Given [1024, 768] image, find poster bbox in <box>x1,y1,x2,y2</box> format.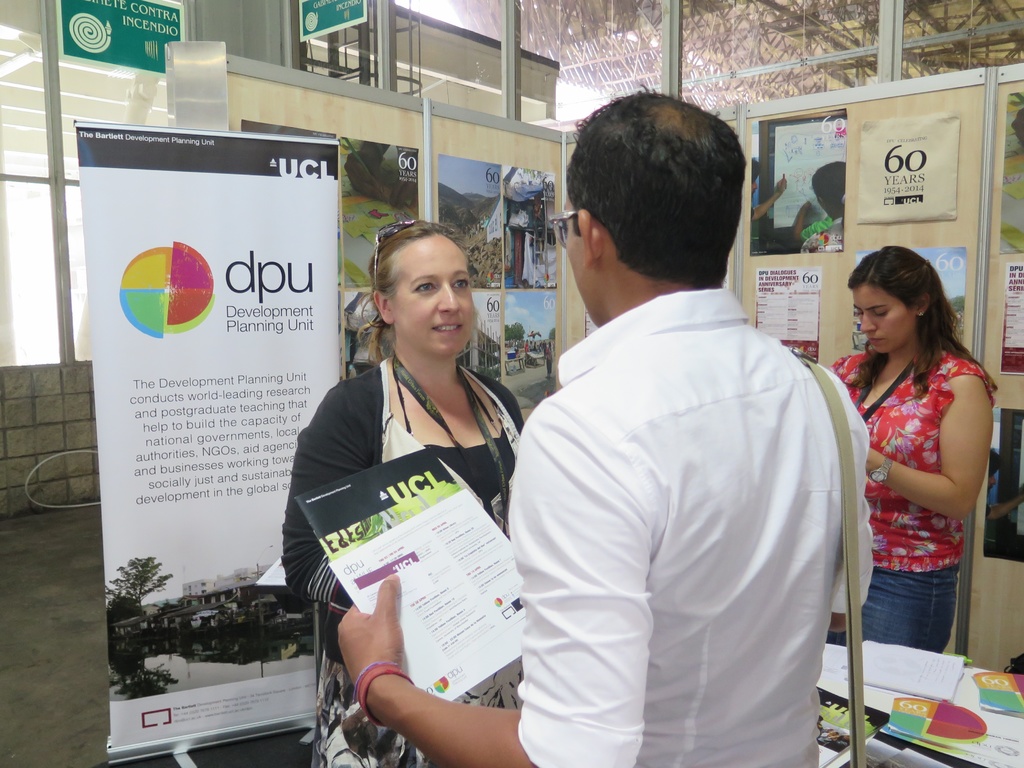
<box>72,125,345,755</box>.
